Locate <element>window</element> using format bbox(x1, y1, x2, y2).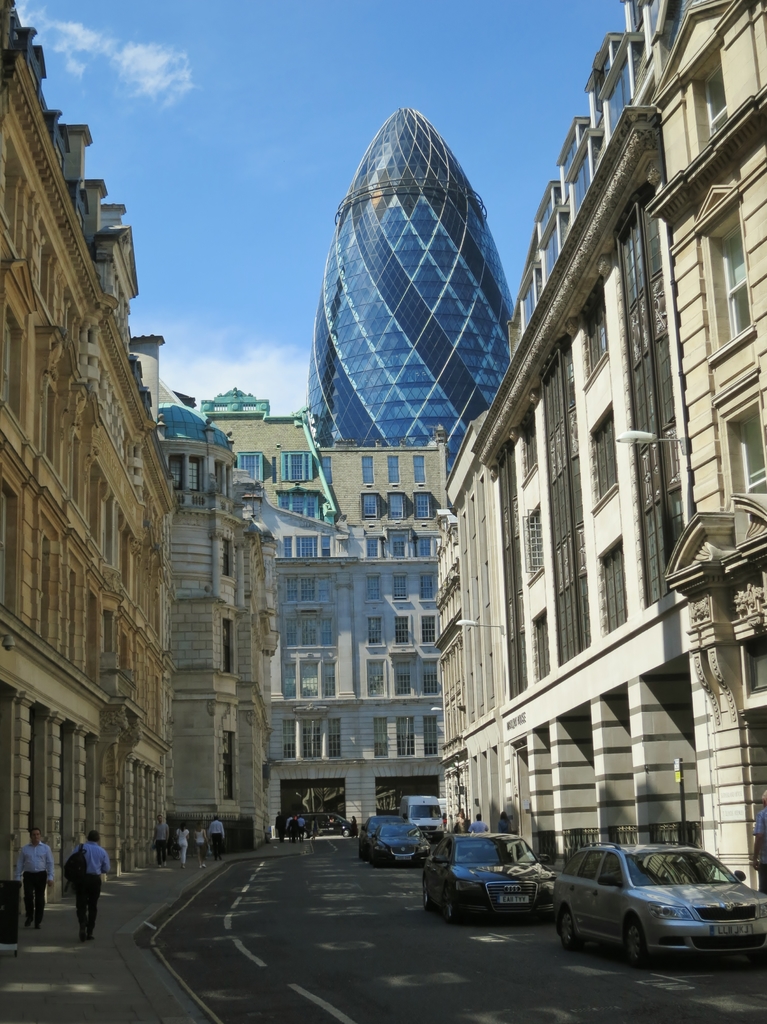
bbox(582, 288, 604, 372).
